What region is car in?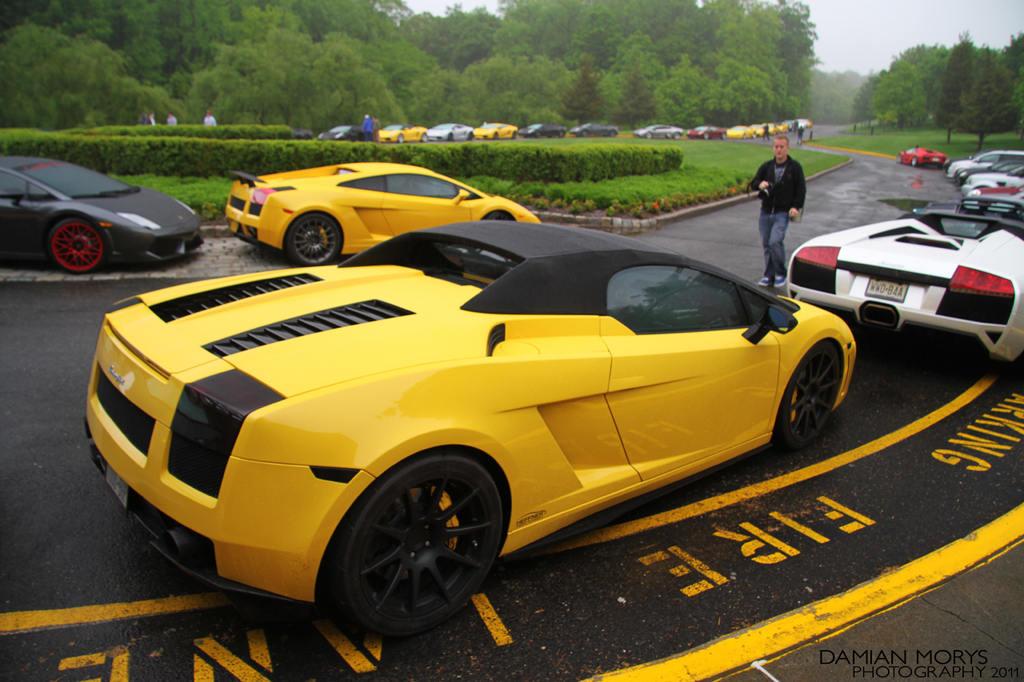
{"left": 688, "top": 125, "right": 726, "bottom": 143}.
